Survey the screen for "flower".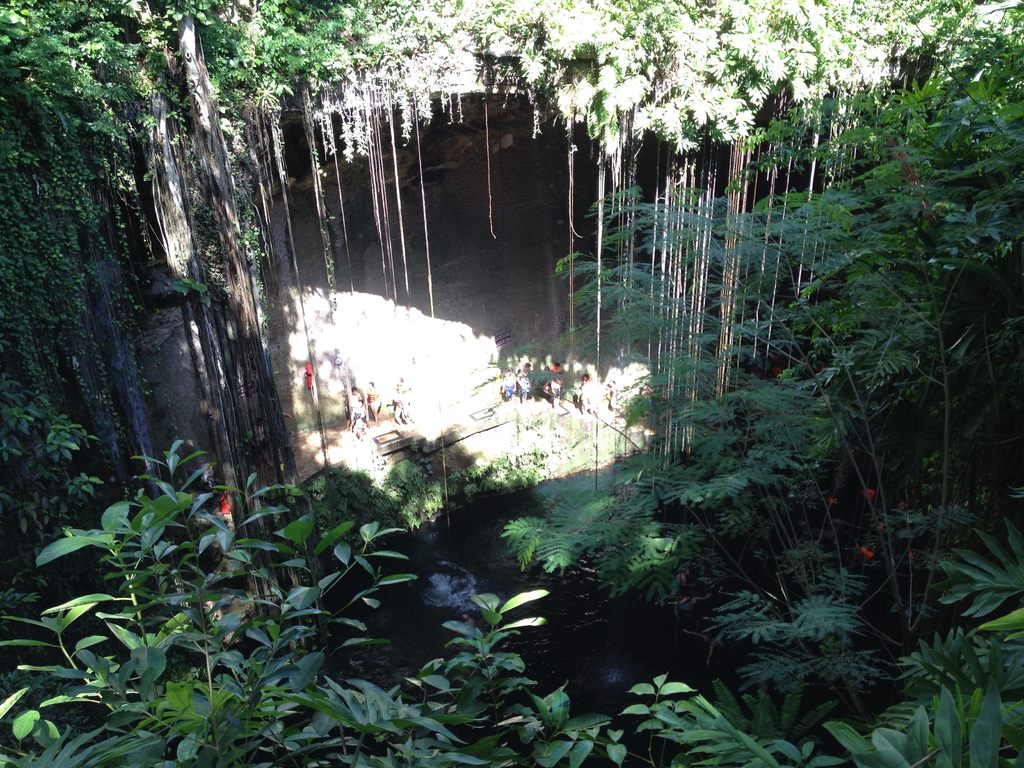
Survey found: crop(785, 475, 837, 509).
